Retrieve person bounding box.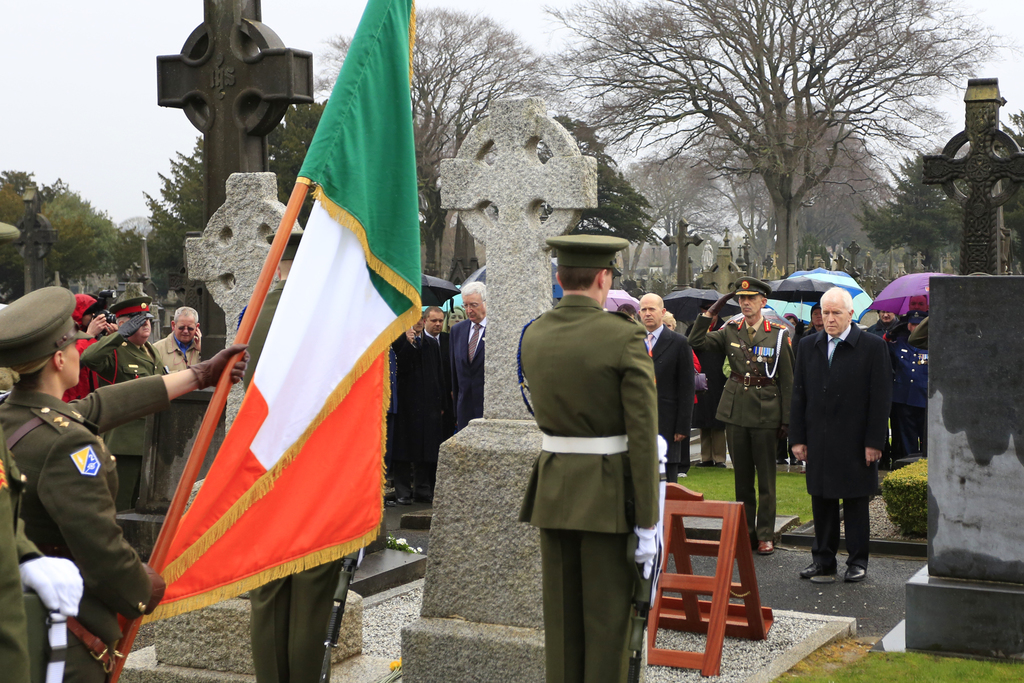
Bounding box: l=891, t=308, r=929, b=462.
